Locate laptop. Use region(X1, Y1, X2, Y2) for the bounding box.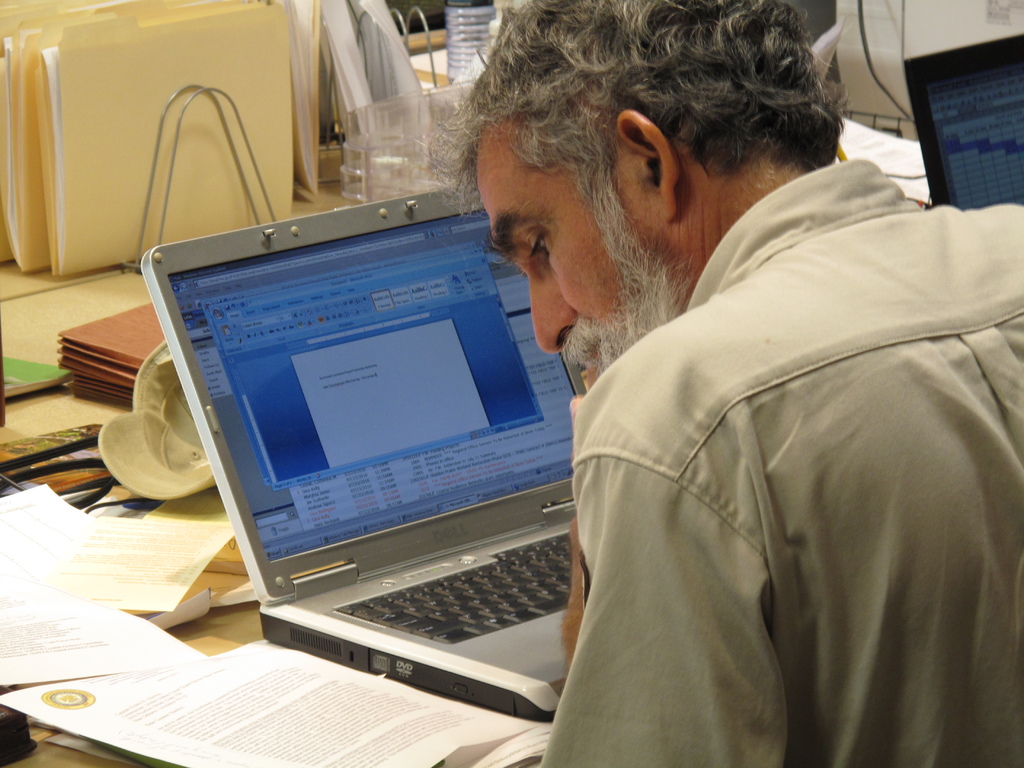
region(906, 35, 1023, 209).
